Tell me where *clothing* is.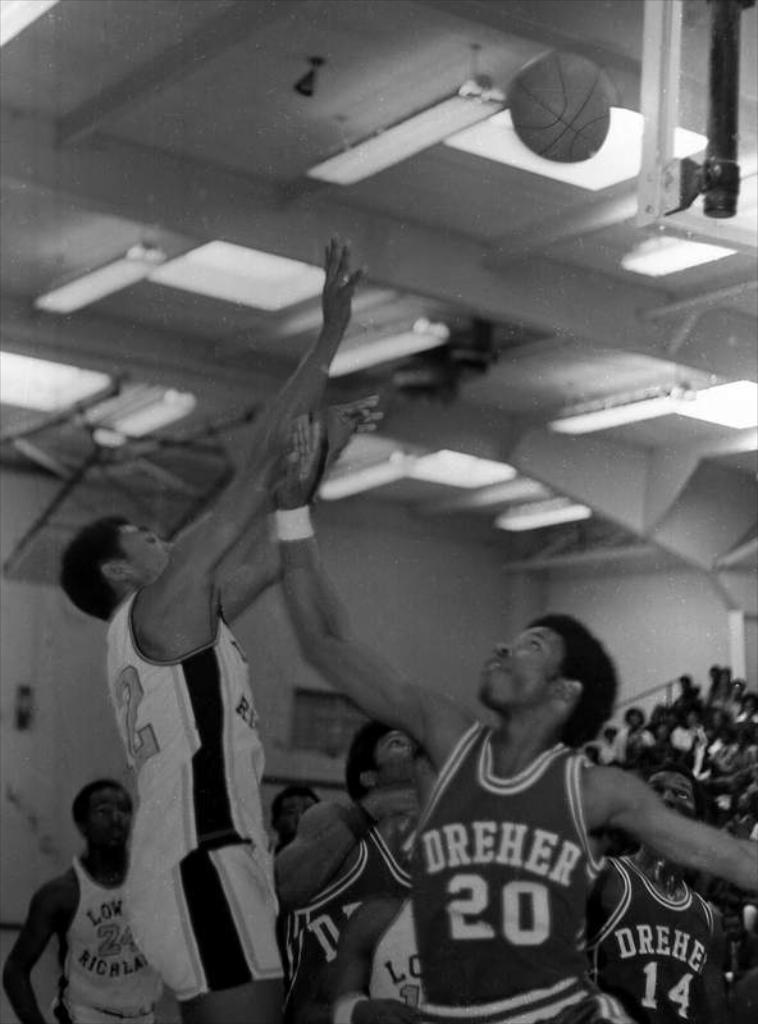
*clothing* is at [396,719,618,1023].
